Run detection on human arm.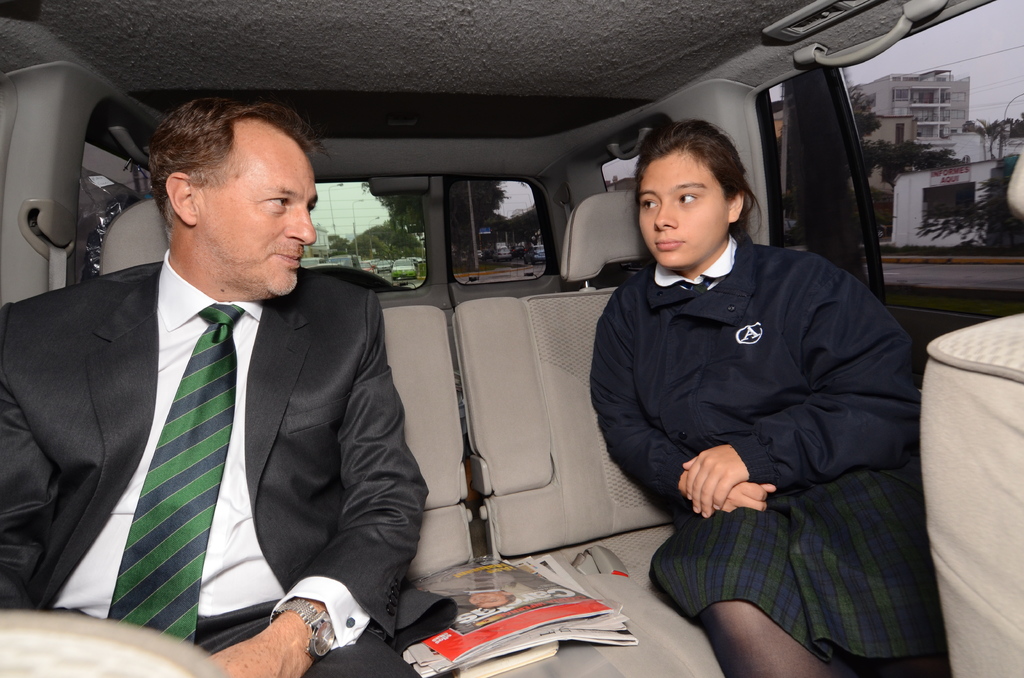
Result: (left=678, top=256, right=922, bottom=522).
